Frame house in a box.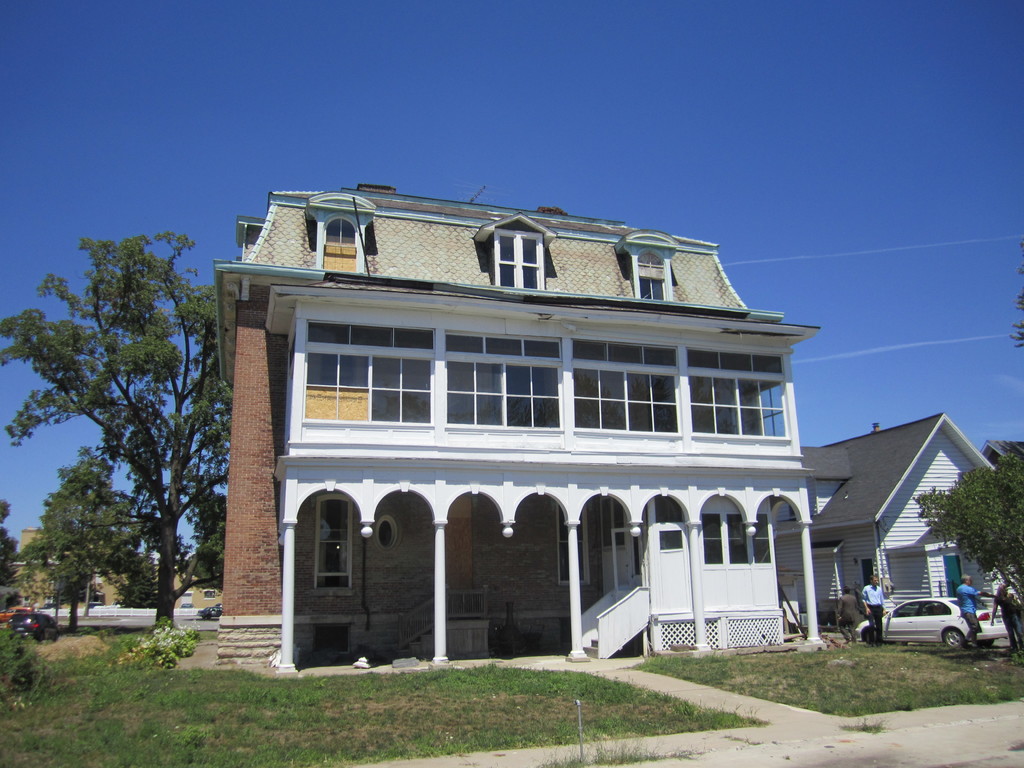
bbox(975, 435, 1023, 464).
